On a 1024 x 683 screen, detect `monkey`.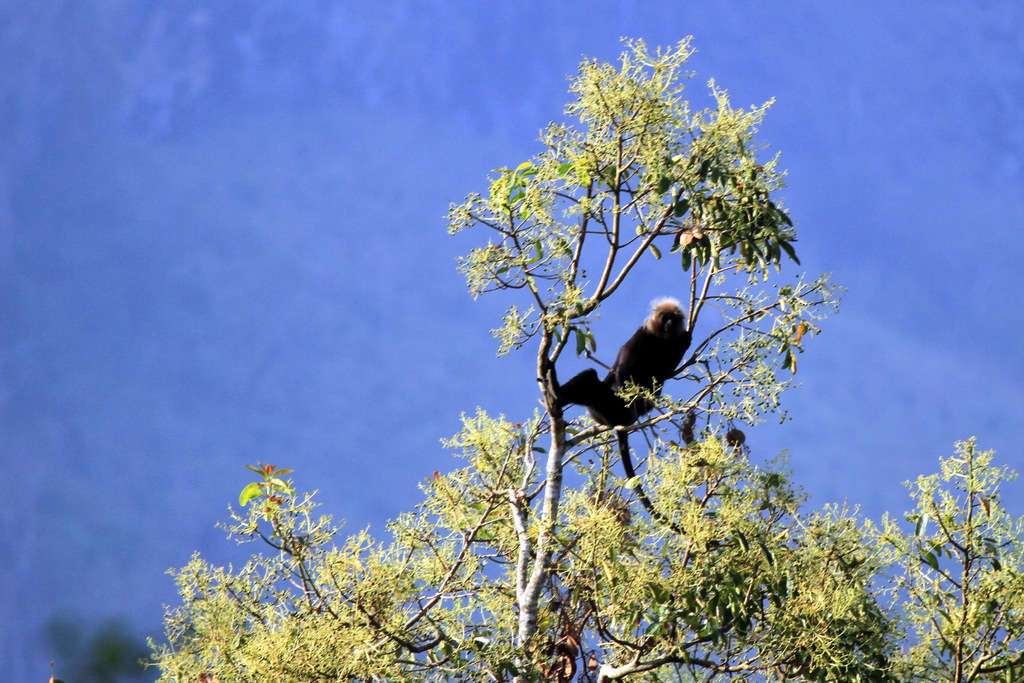
[left=558, top=300, right=691, bottom=528].
